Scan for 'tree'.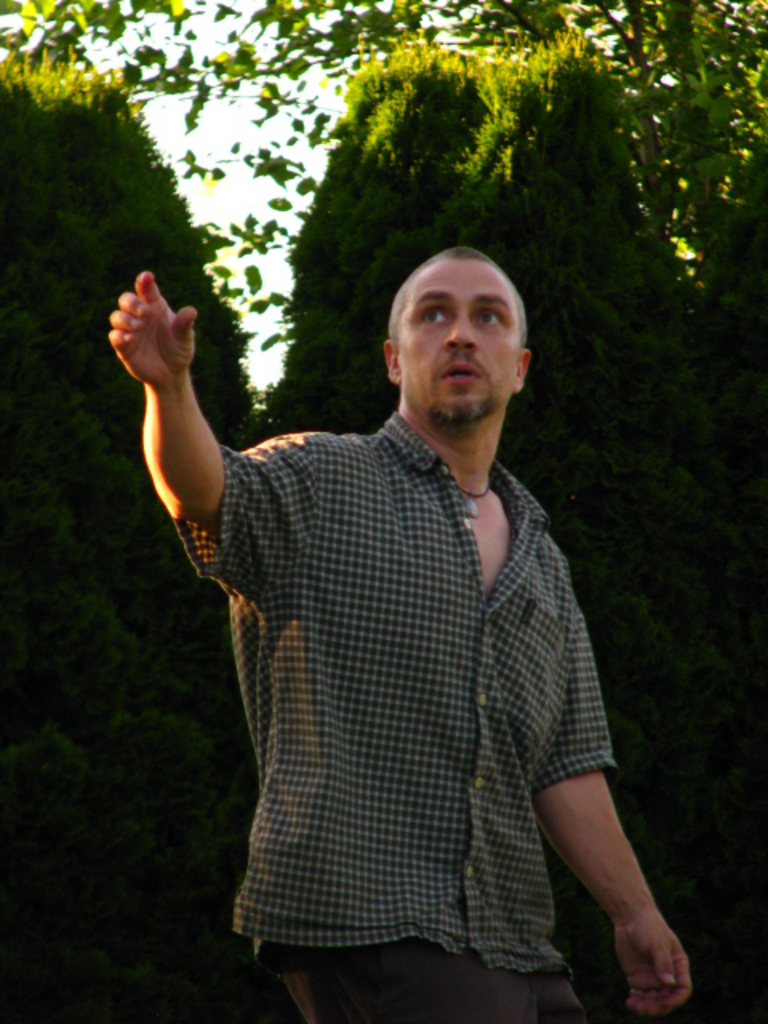
Scan result: box=[261, 34, 686, 1018].
